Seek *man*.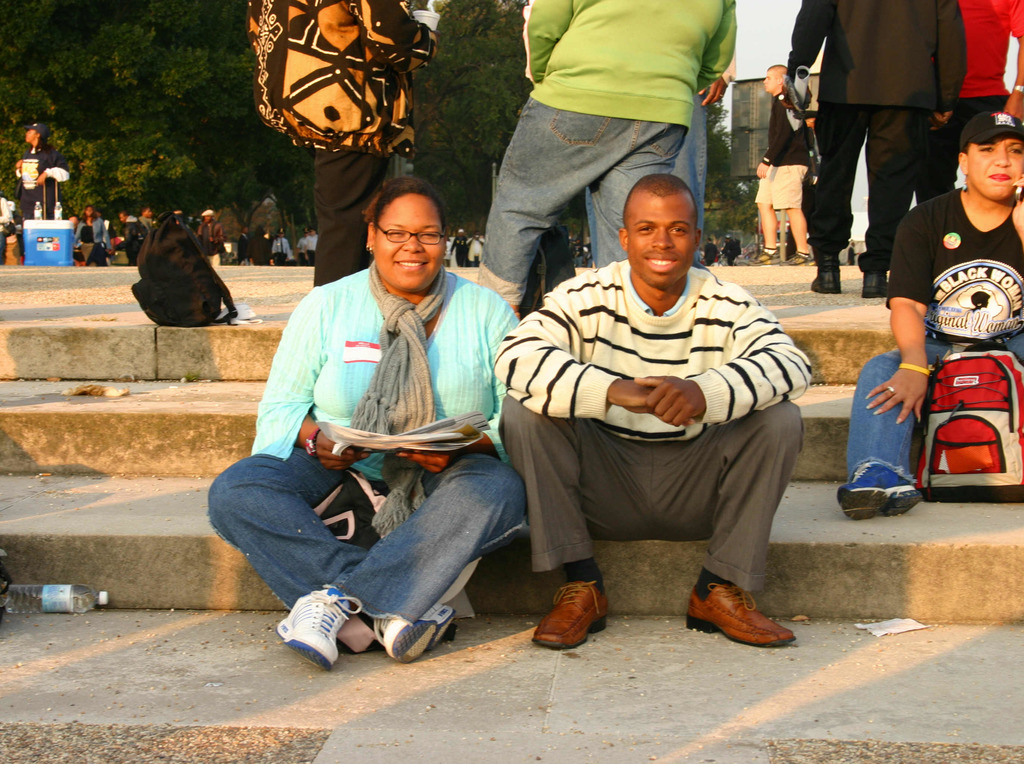
307,227,314,265.
